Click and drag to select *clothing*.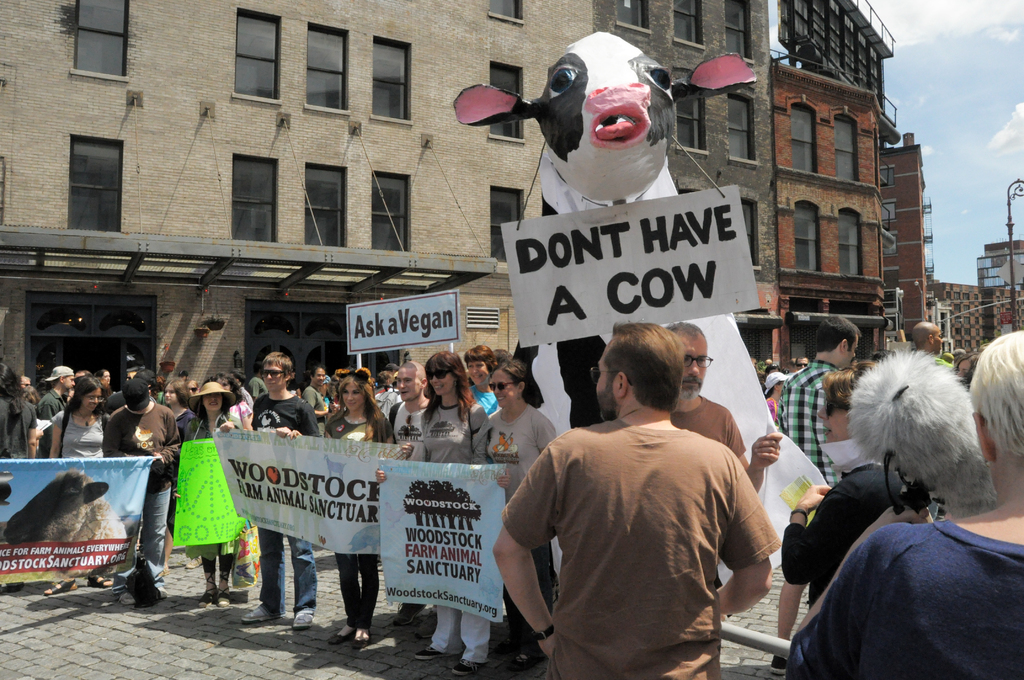
Selection: [61,414,115,460].
